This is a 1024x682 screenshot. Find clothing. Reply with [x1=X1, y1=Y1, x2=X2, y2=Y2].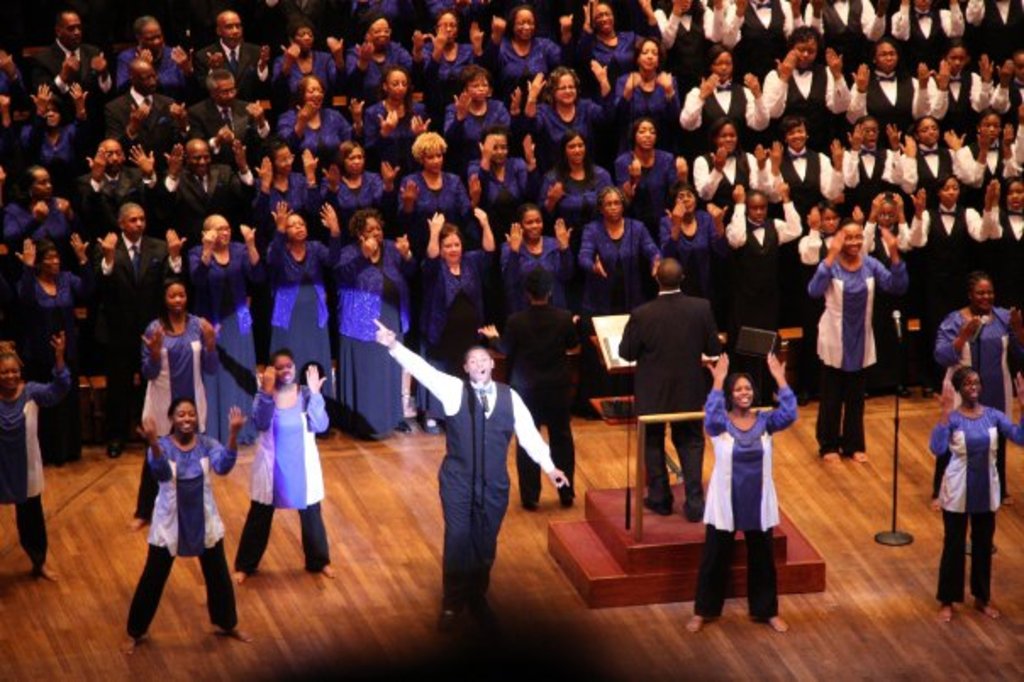
[x1=188, y1=34, x2=280, y2=97].
